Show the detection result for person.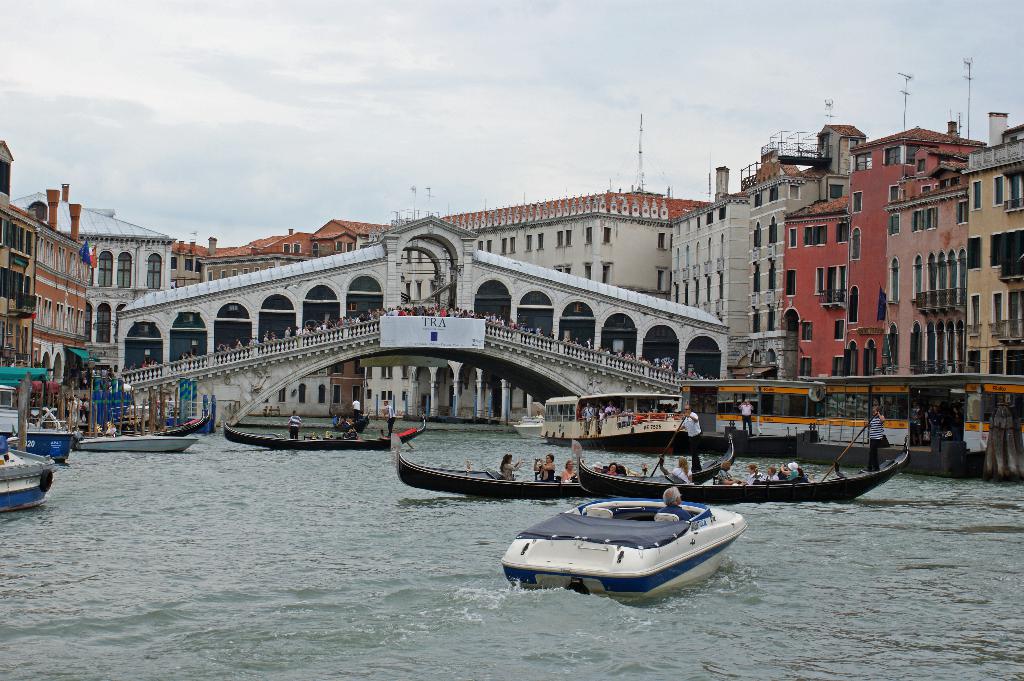
(67, 365, 88, 392).
